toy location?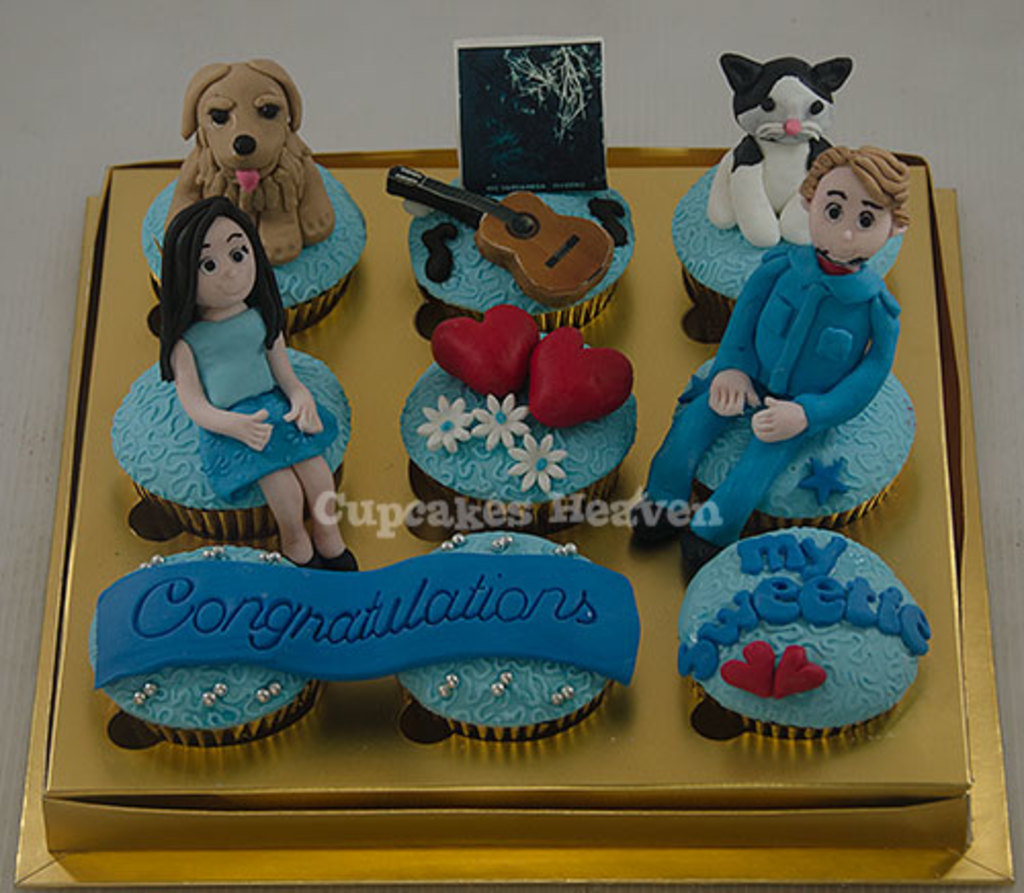
x1=381, y1=145, x2=635, y2=317
